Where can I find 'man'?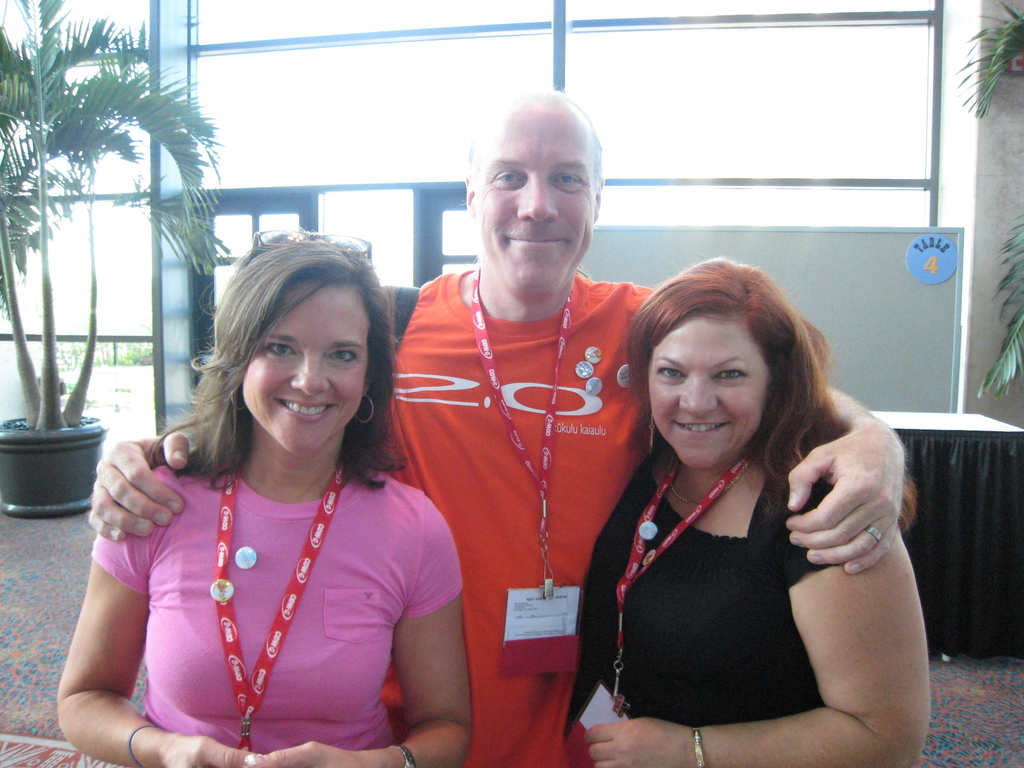
You can find it at region(84, 95, 911, 767).
